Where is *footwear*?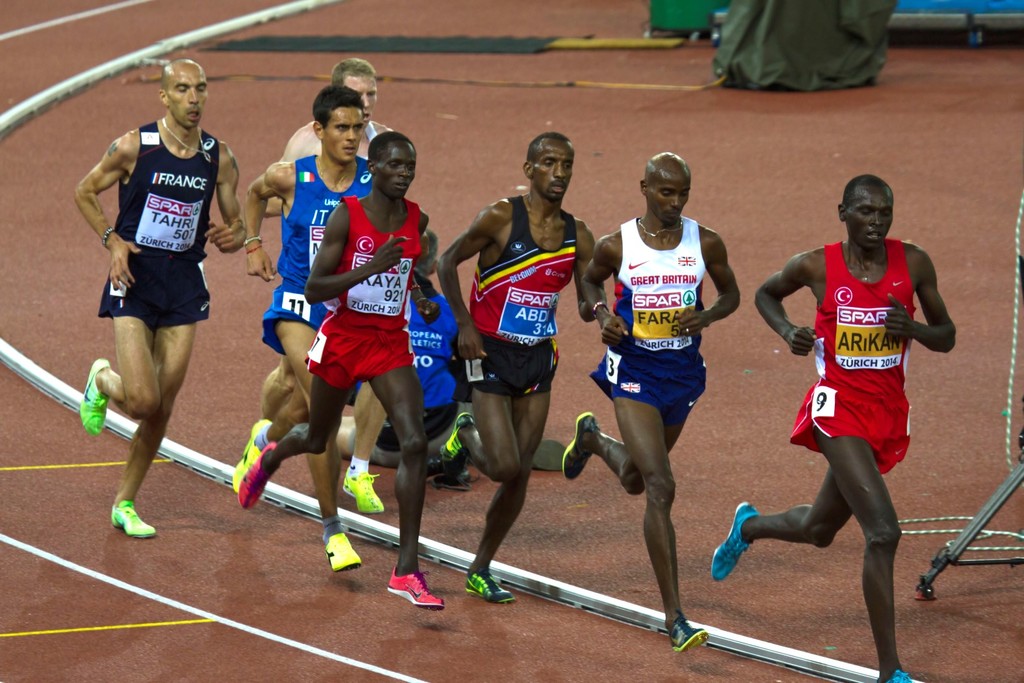
238 441 278 508.
